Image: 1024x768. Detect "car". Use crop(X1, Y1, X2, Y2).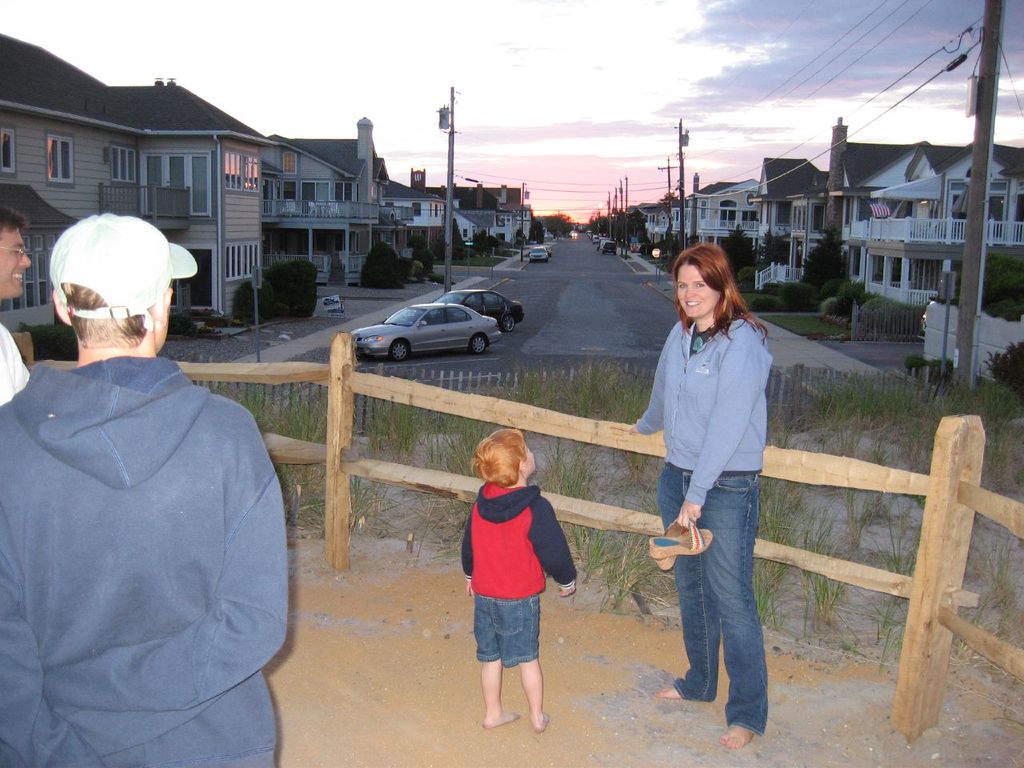
crop(431, 291, 526, 332).
